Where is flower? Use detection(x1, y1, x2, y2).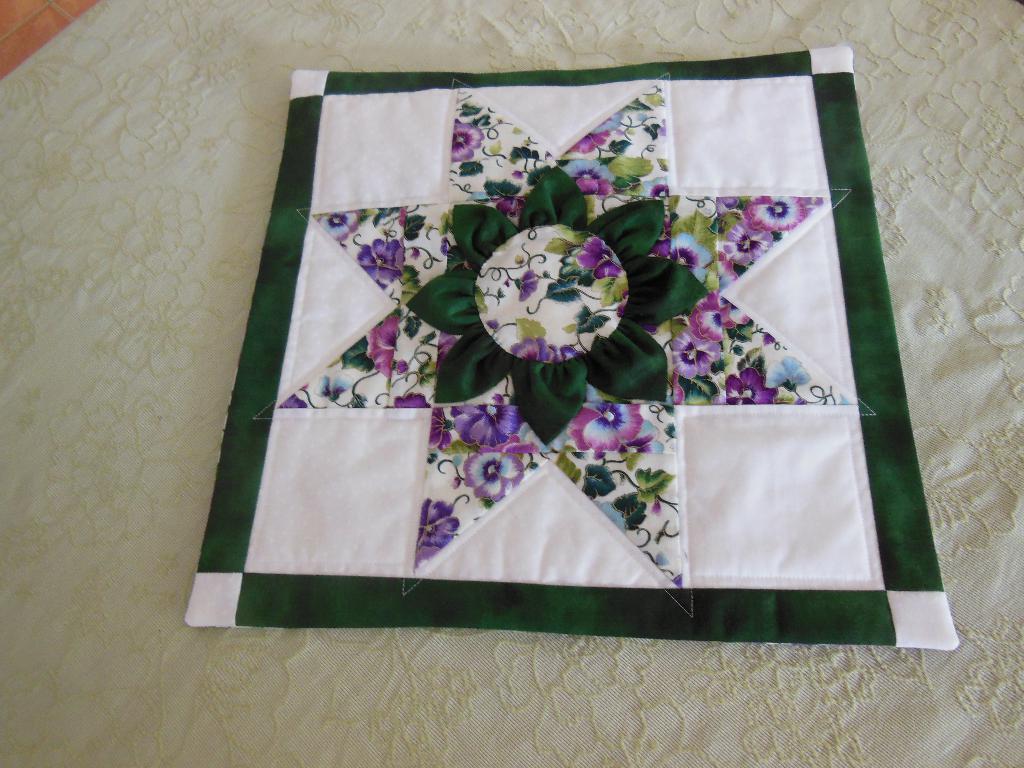
detection(511, 335, 553, 363).
